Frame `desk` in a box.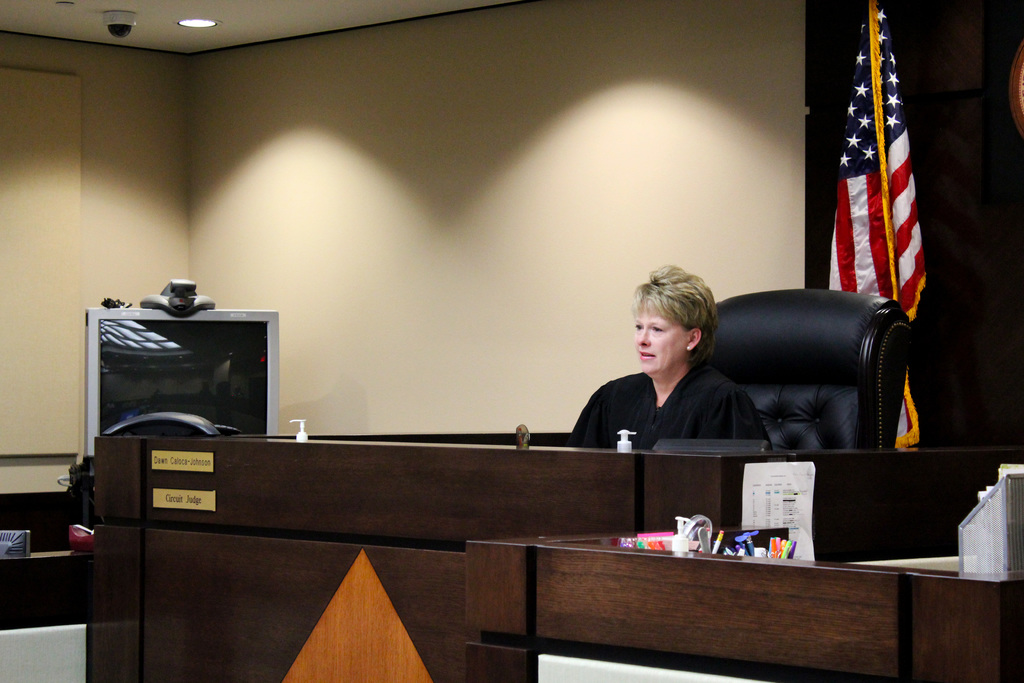
(left=83, top=432, right=1021, bottom=682).
